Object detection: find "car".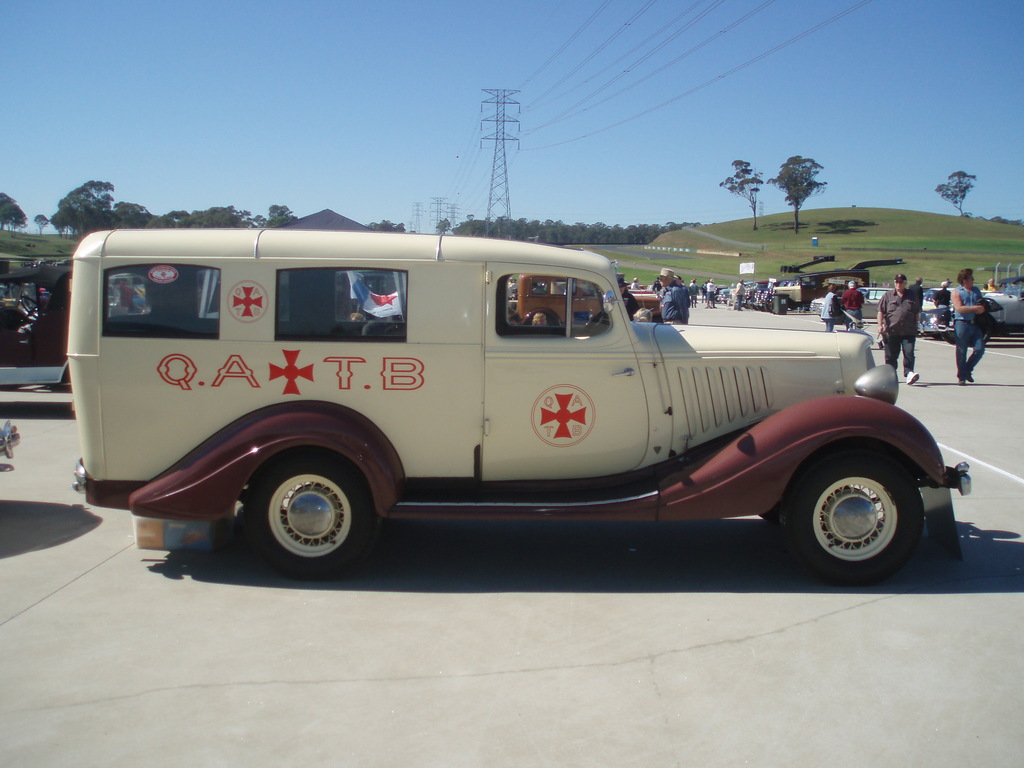
508:274:664:328.
